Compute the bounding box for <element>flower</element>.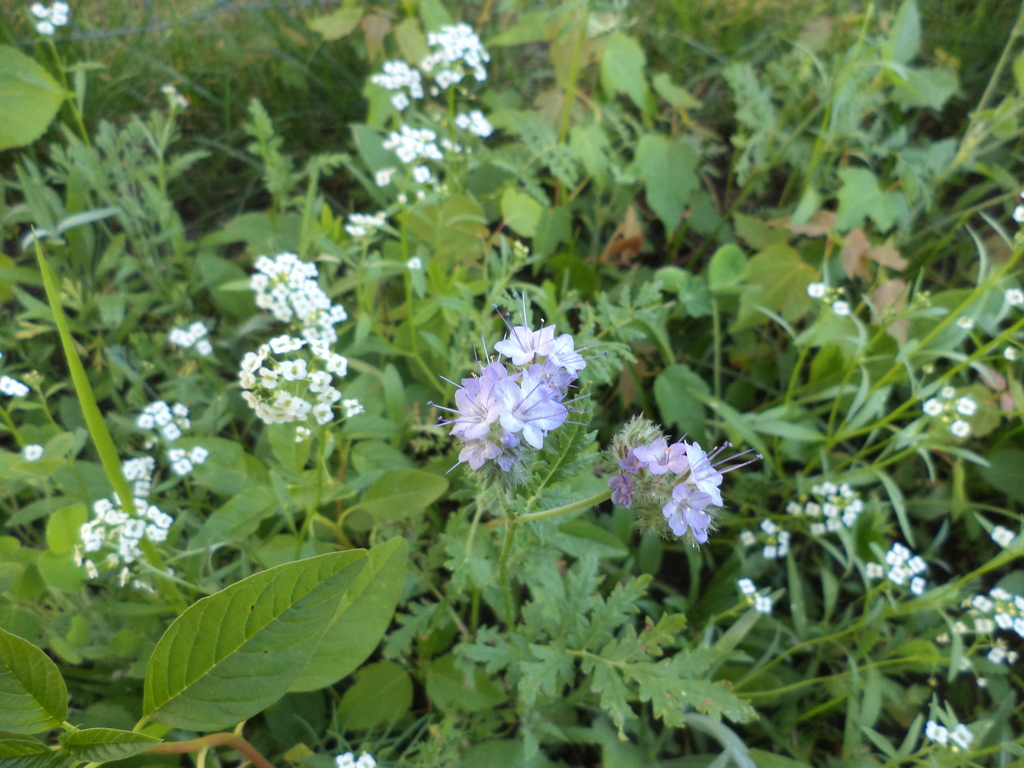
<box>25,444,45,461</box>.
